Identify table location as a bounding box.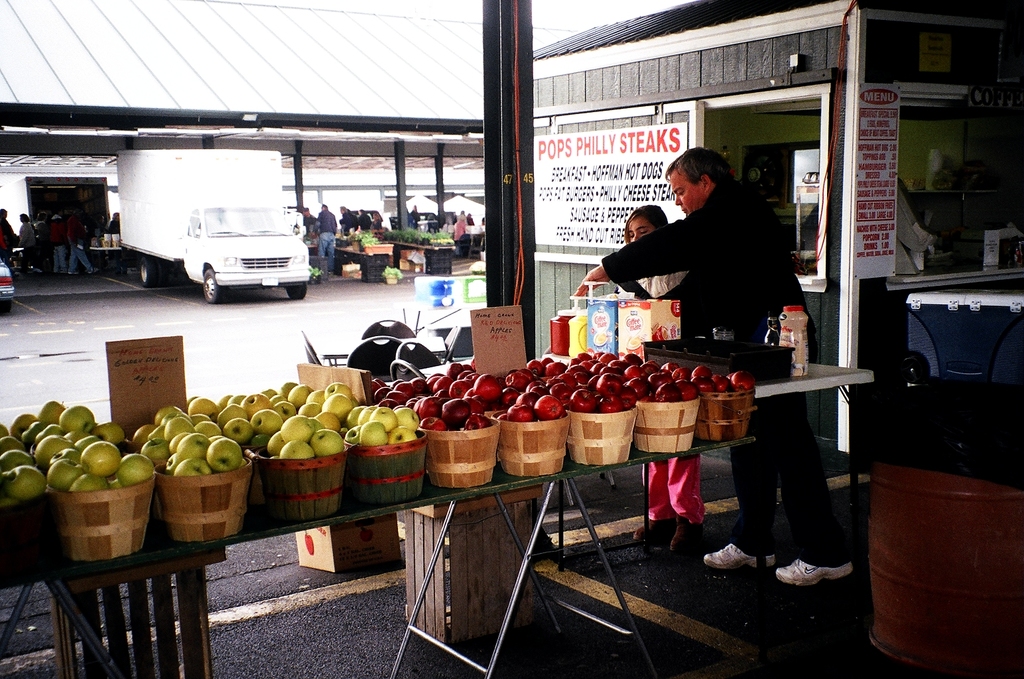
x1=14, y1=379, x2=757, y2=674.
